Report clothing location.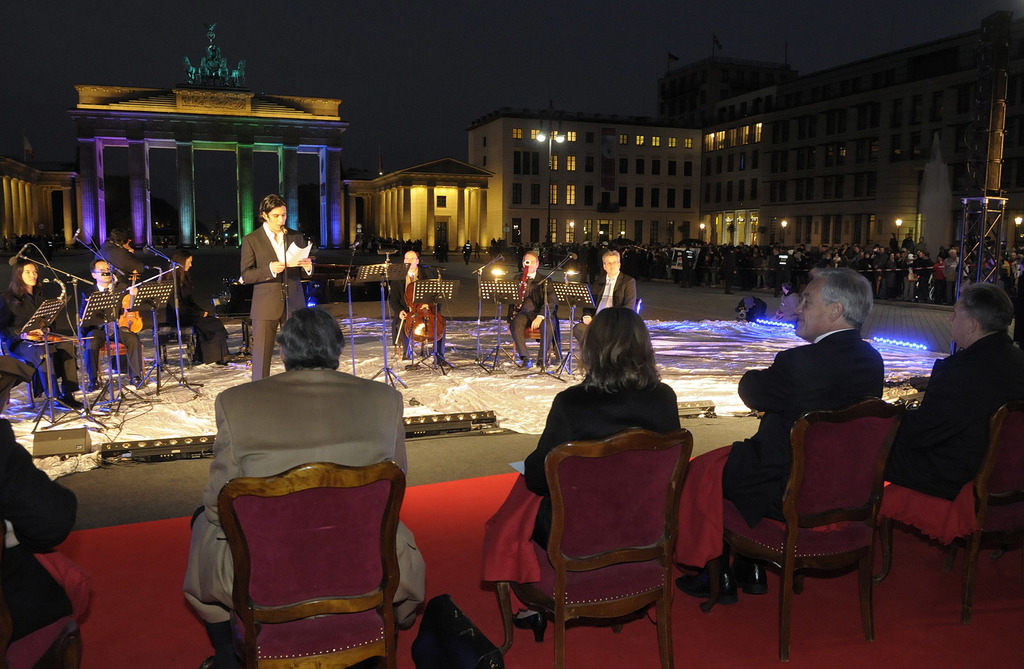
Report: bbox=(578, 266, 637, 350).
